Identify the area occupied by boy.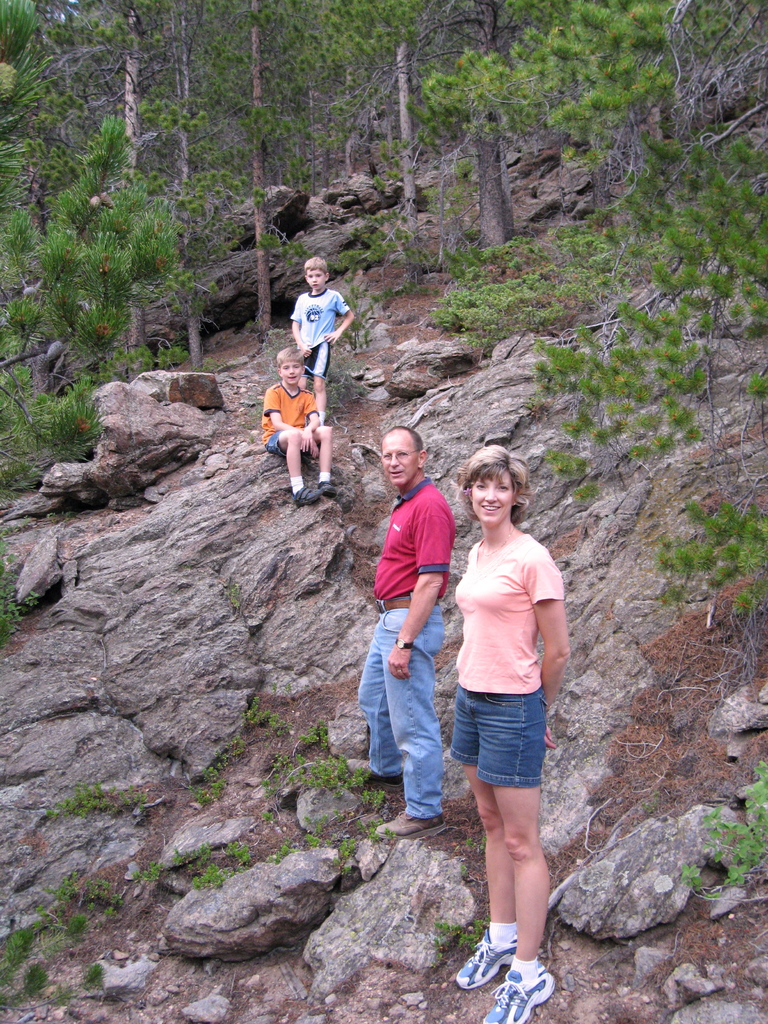
Area: <bbox>284, 244, 359, 420</bbox>.
